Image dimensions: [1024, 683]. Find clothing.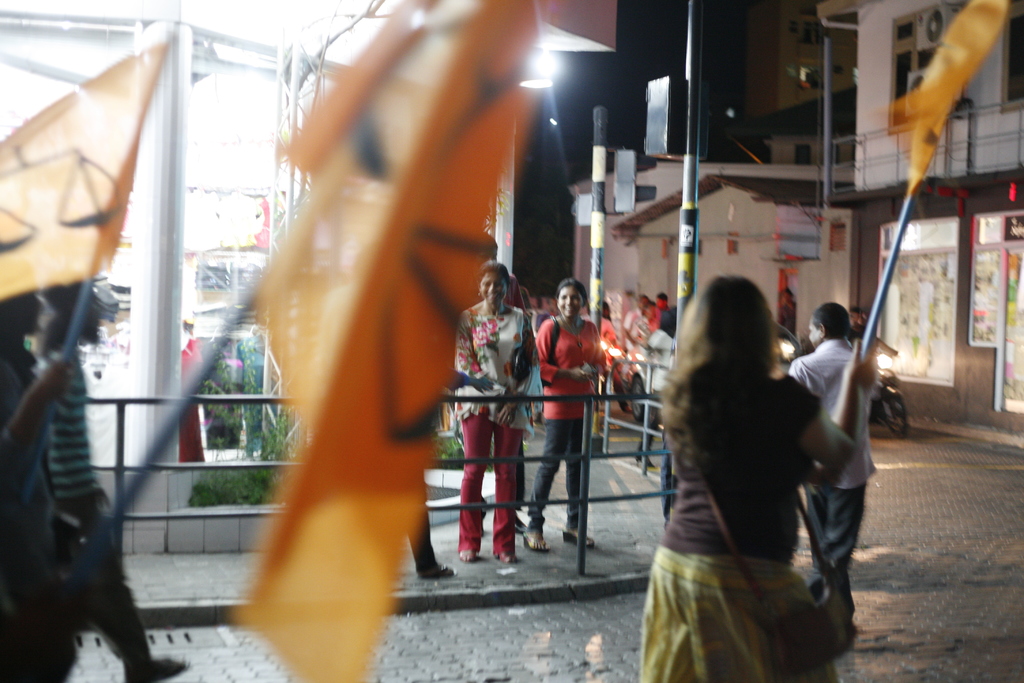
x1=0 y1=342 x2=80 y2=682.
